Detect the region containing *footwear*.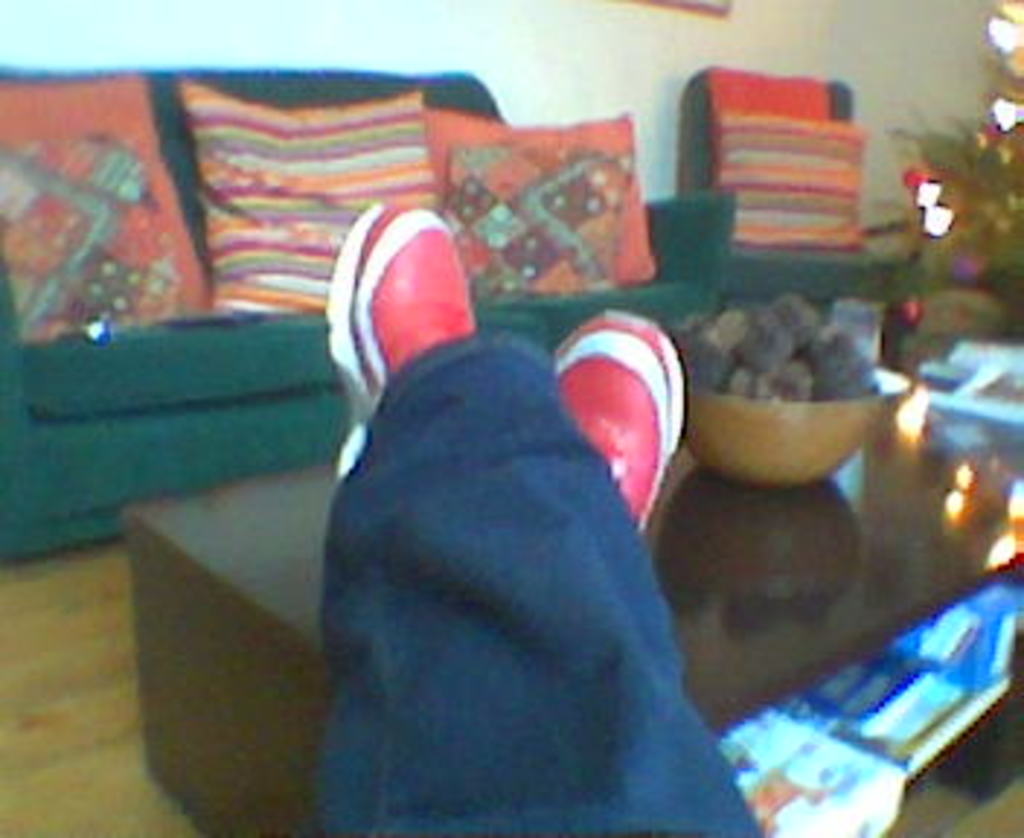
553 308 687 527.
